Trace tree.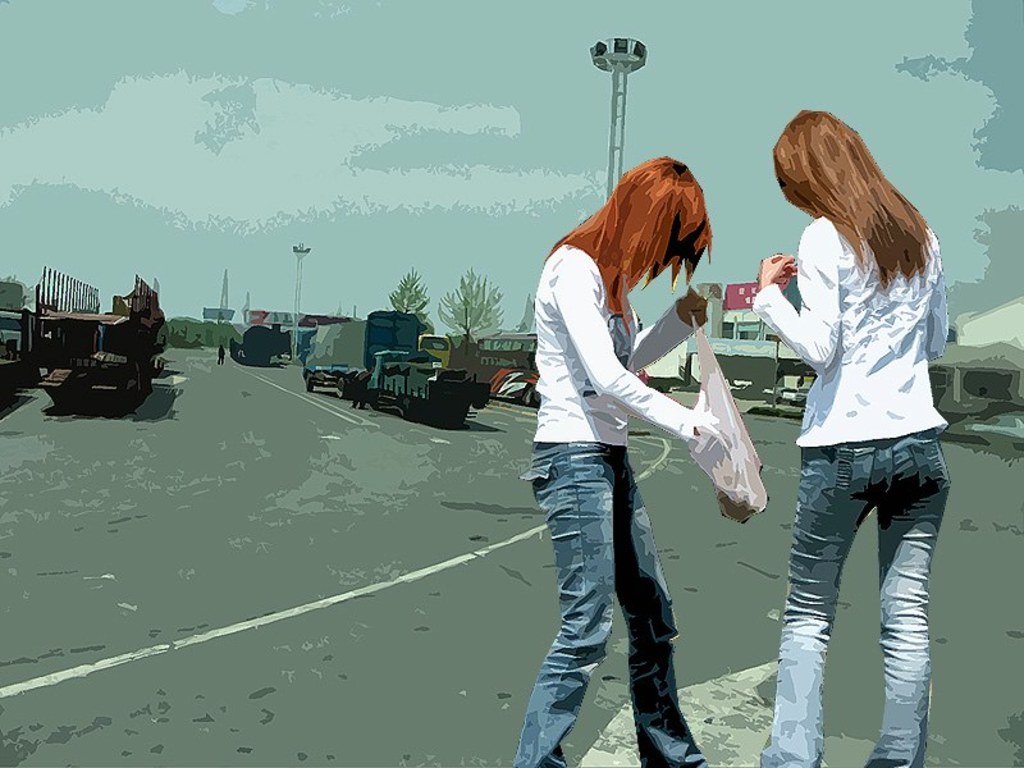
Traced to l=389, t=270, r=428, b=329.
